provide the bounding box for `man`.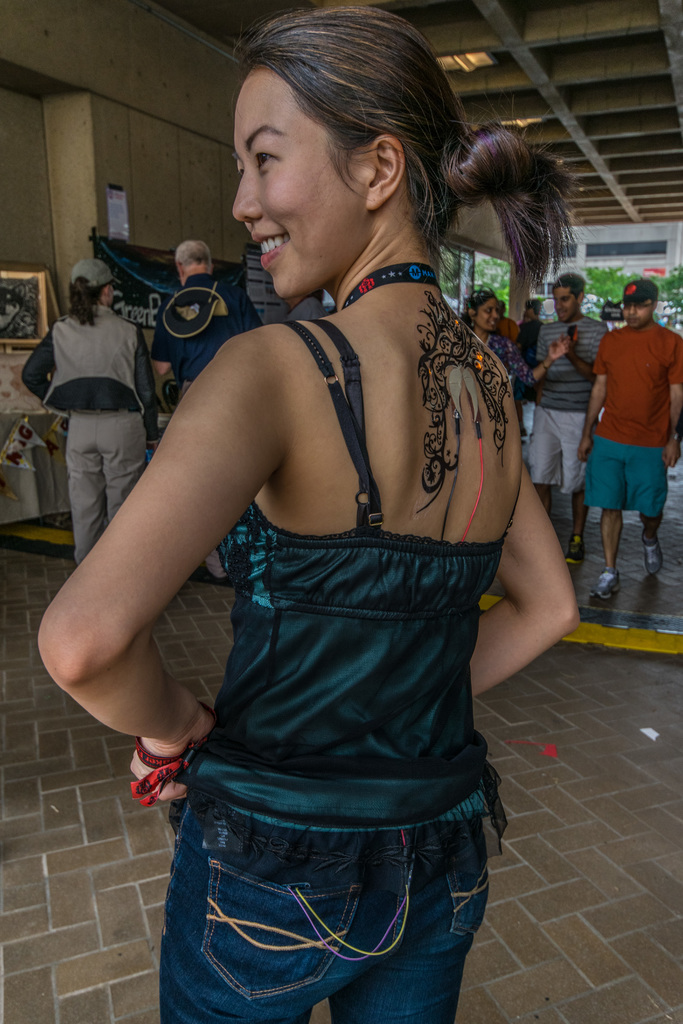
[x1=580, y1=257, x2=678, y2=610].
